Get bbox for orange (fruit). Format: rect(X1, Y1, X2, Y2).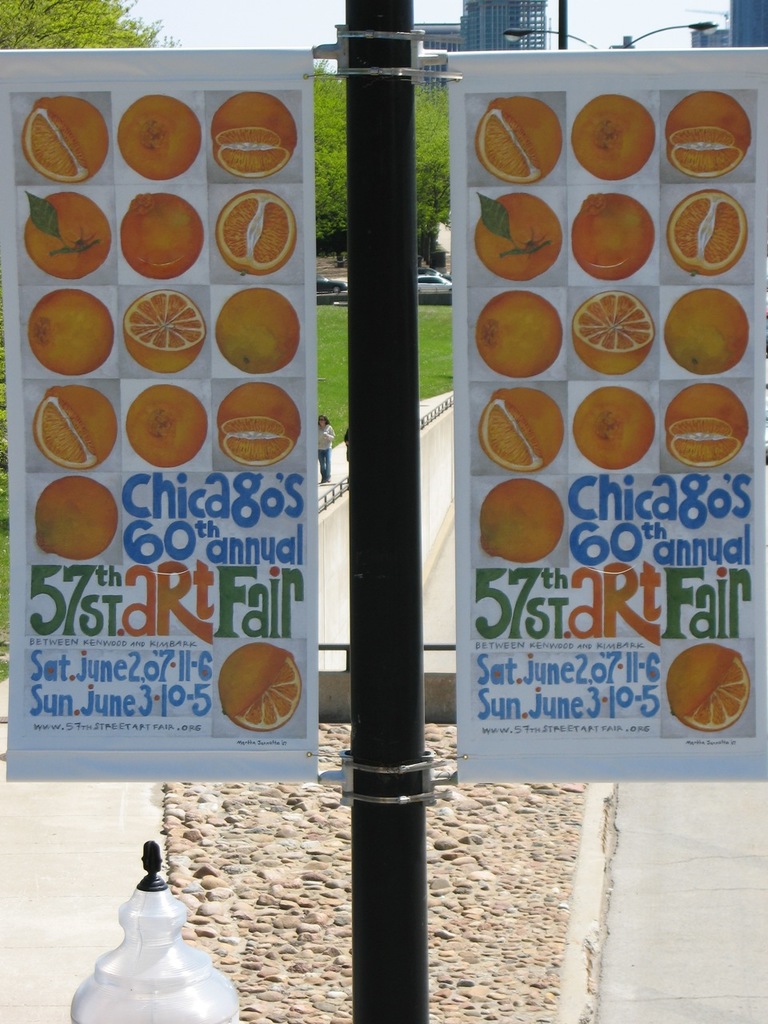
rect(572, 290, 656, 372).
